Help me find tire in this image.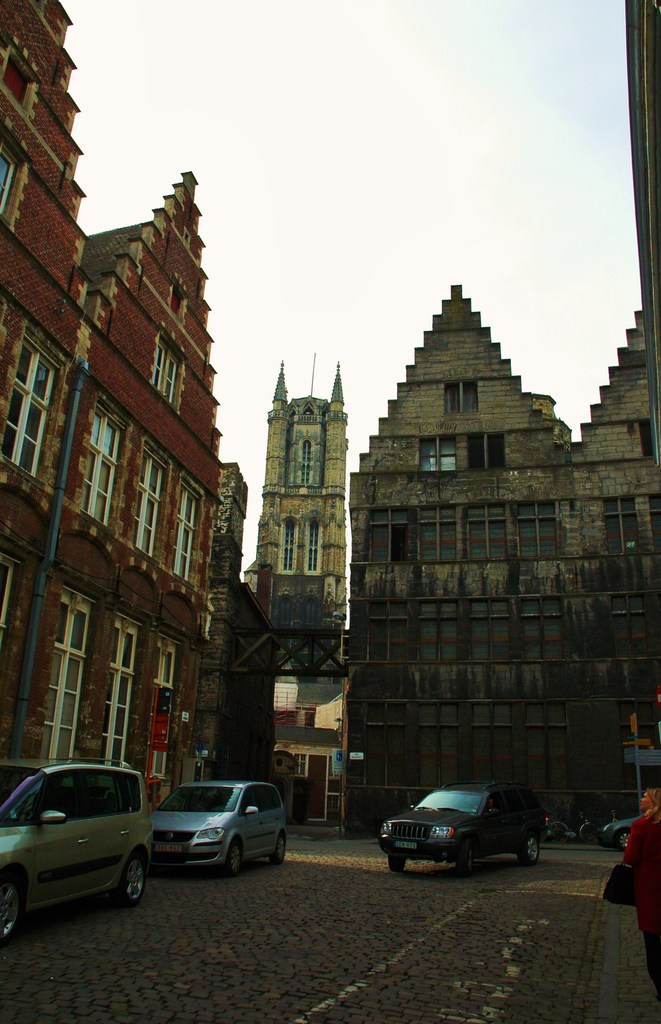
Found it: bbox=(120, 850, 148, 900).
